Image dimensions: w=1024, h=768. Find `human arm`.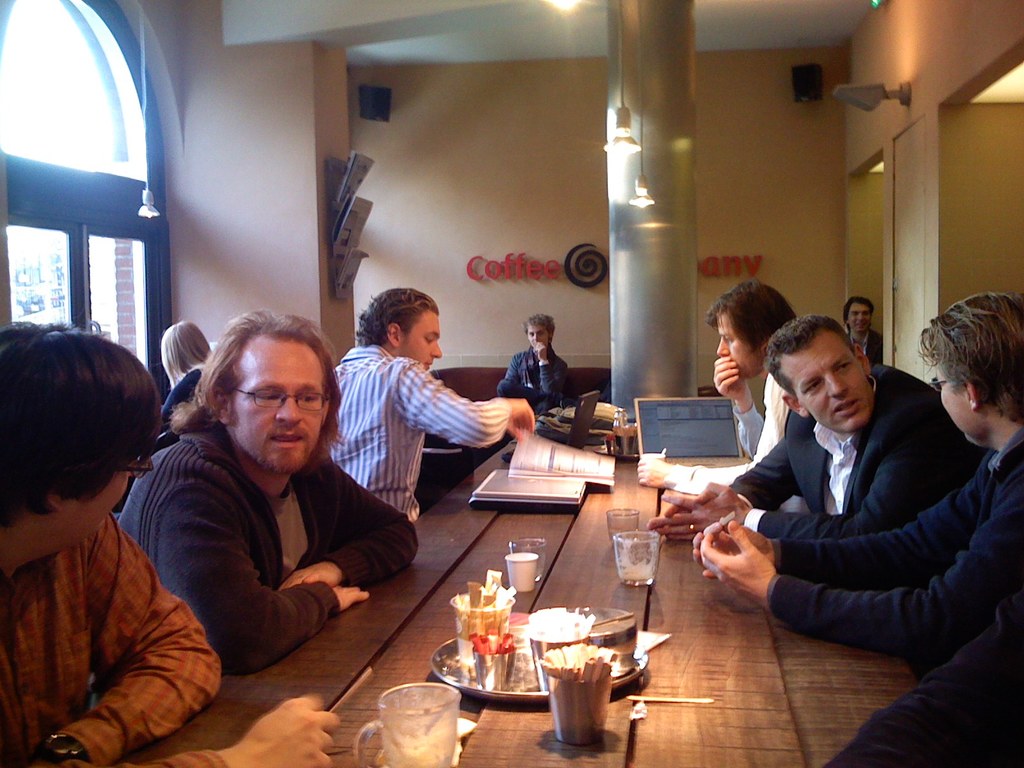
detection(641, 450, 955, 543).
